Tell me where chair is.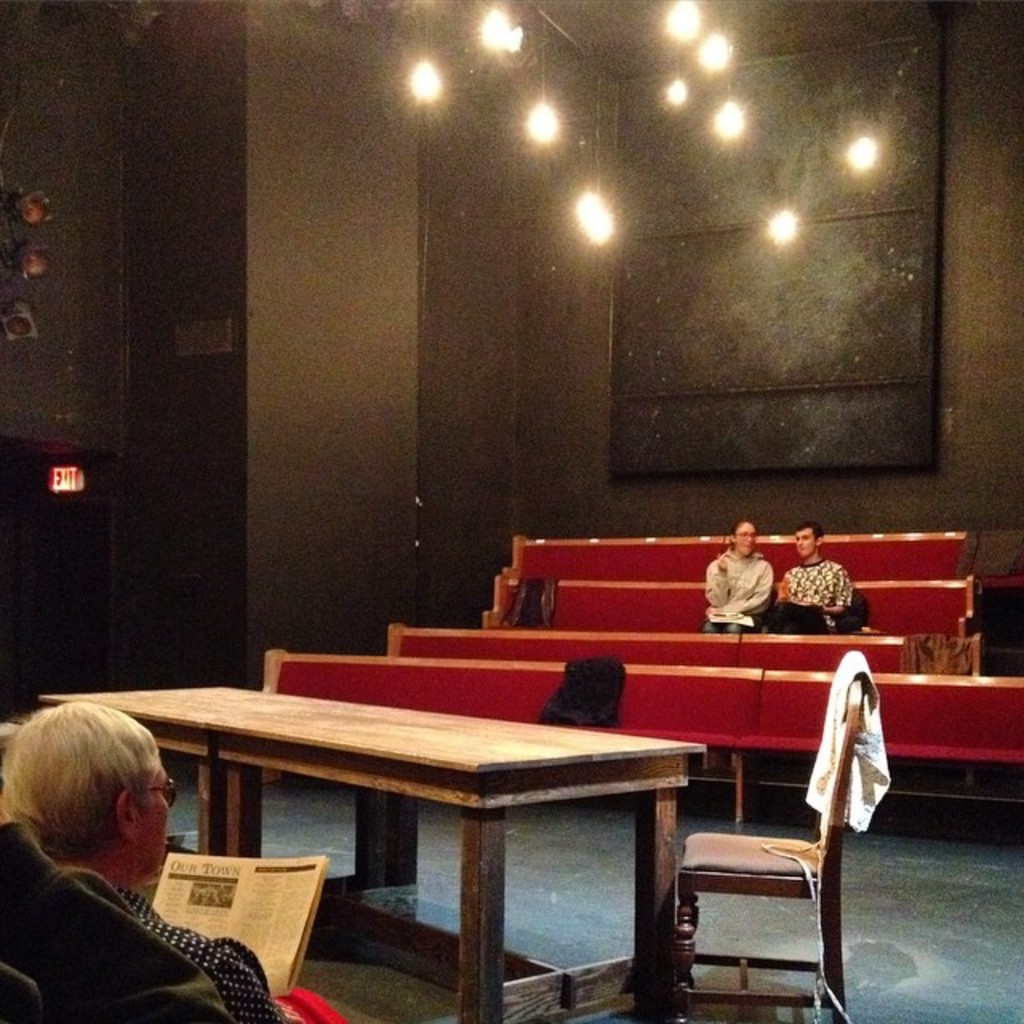
chair is at 0 962 51 1021.
